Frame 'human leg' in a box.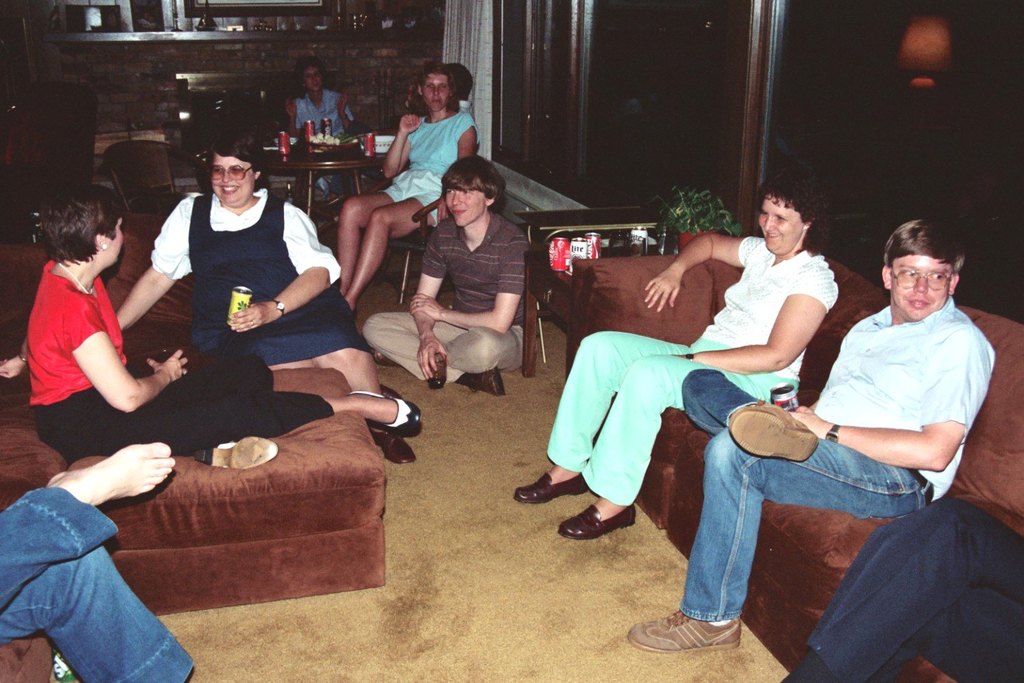
locate(37, 392, 414, 458).
